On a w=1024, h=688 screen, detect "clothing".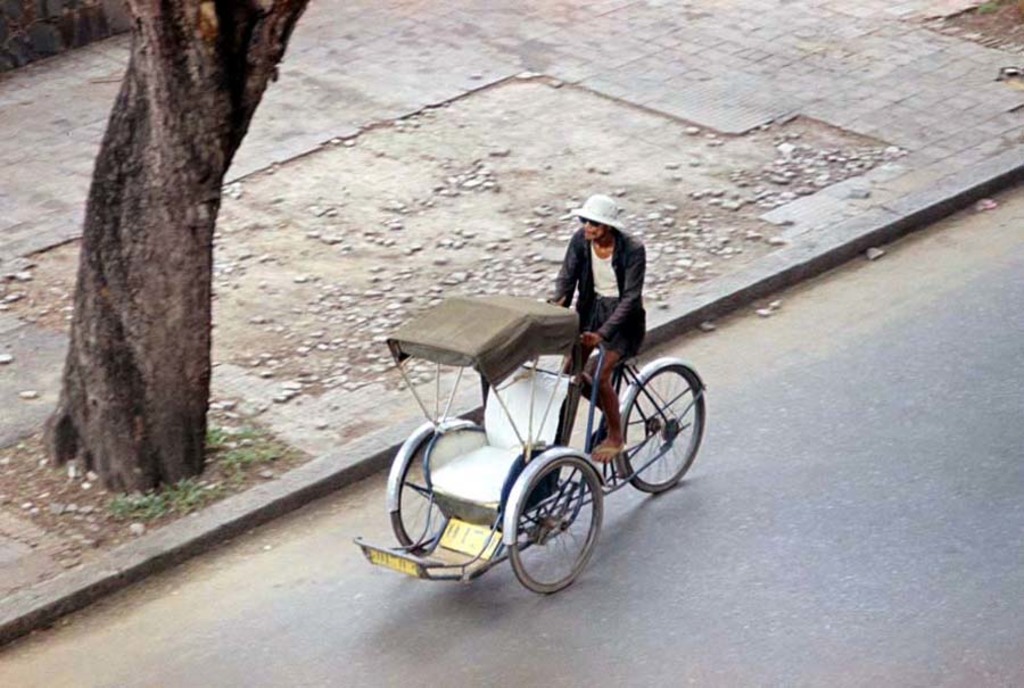
[547,200,658,374].
